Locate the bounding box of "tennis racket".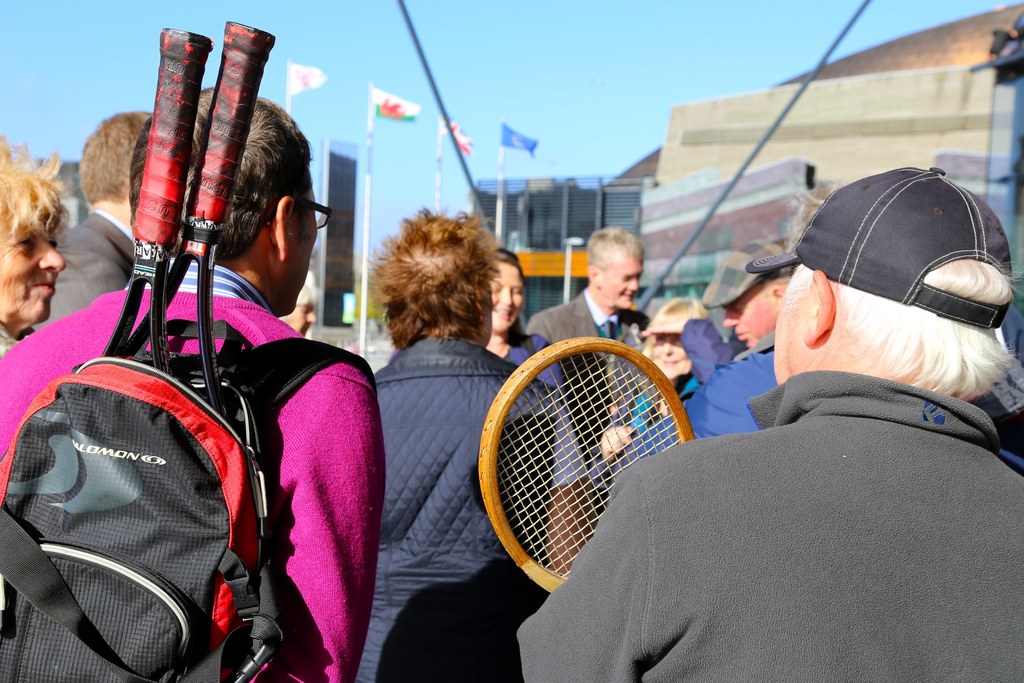
Bounding box: pyautogui.locateOnScreen(98, 26, 215, 379).
